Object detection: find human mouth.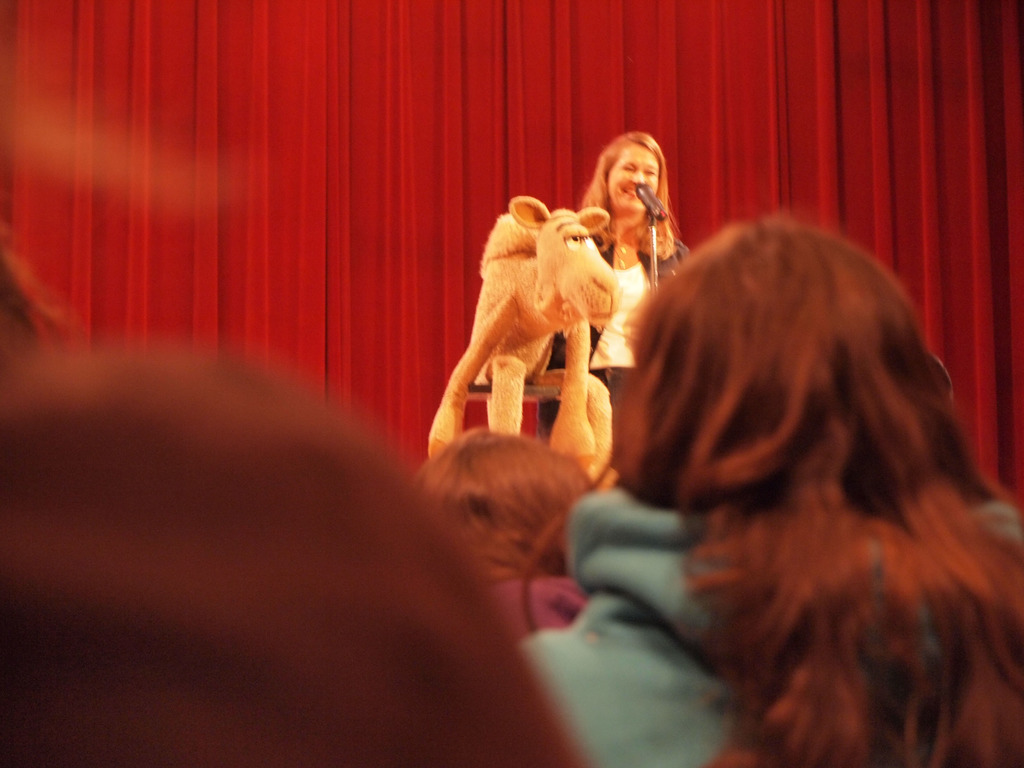
<bbox>626, 183, 639, 198</bbox>.
